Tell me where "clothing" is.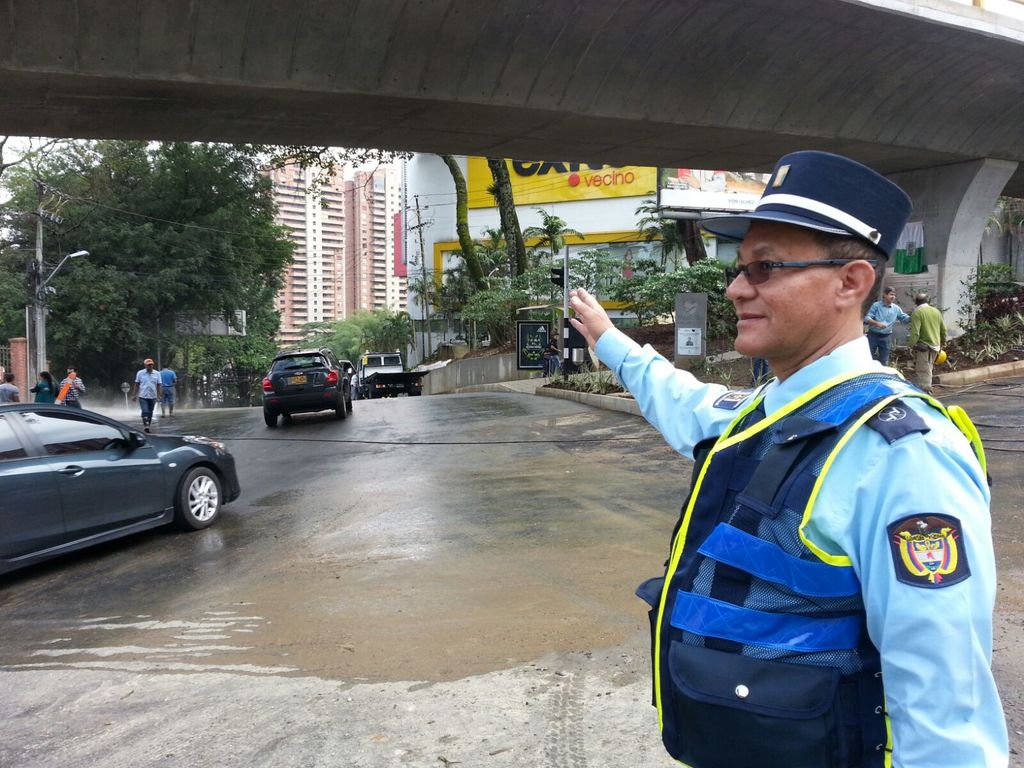
"clothing" is at (157, 367, 177, 403).
